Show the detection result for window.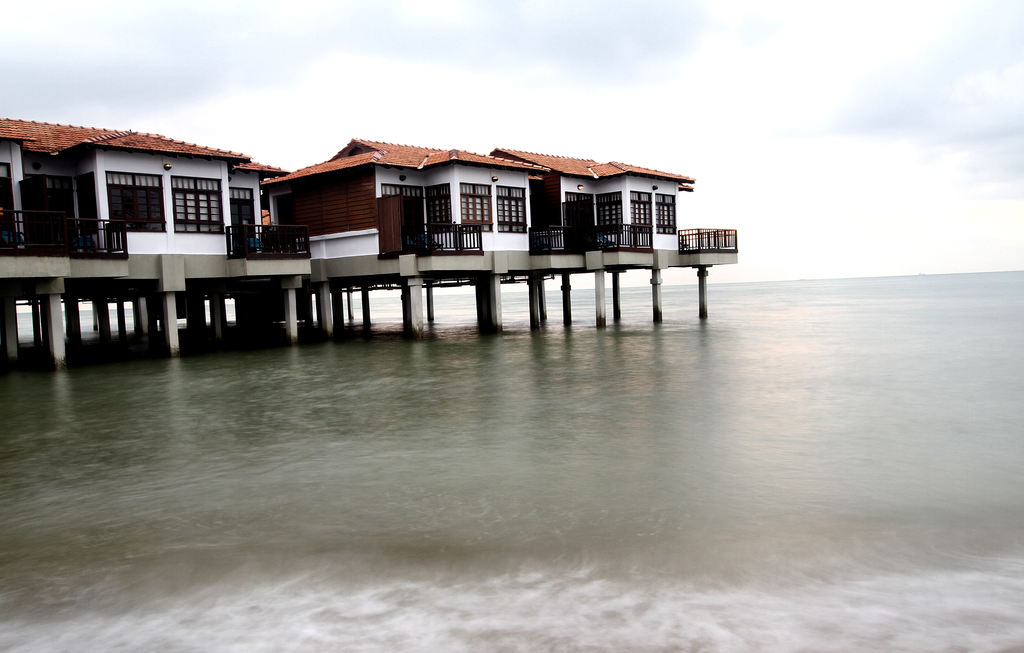
box=[595, 189, 621, 237].
